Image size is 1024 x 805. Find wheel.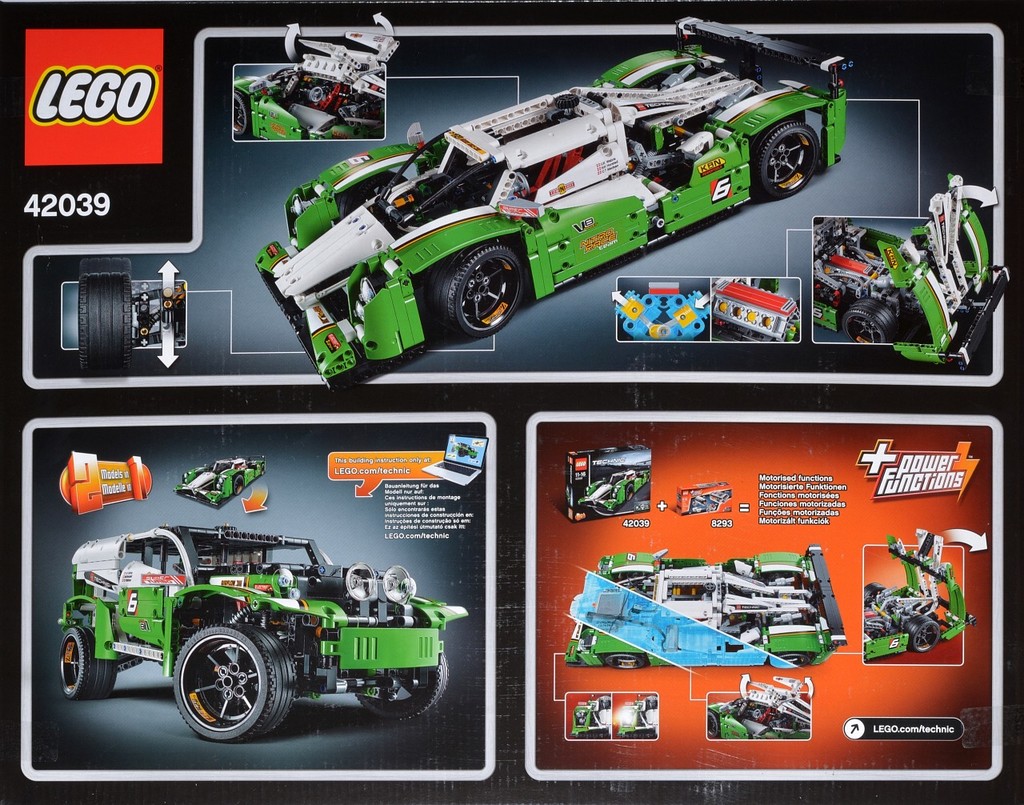
select_region(768, 650, 815, 672).
